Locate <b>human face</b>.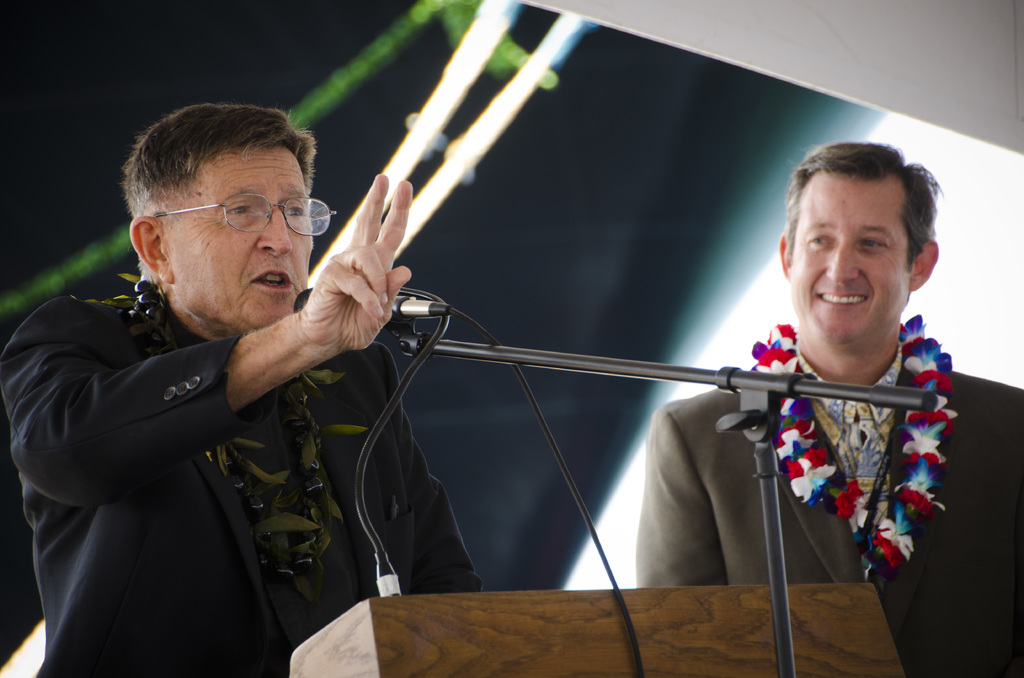
Bounding box: [left=786, top=167, right=907, bottom=348].
